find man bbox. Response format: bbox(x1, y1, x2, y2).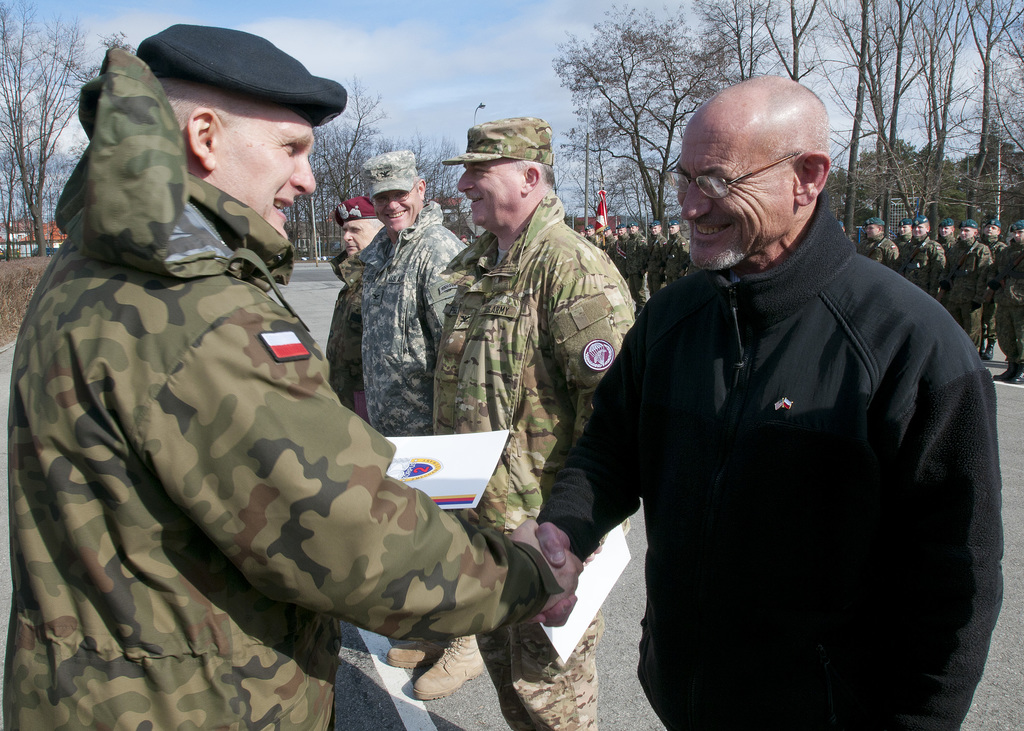
bbox(609, 218, 630, 273).
